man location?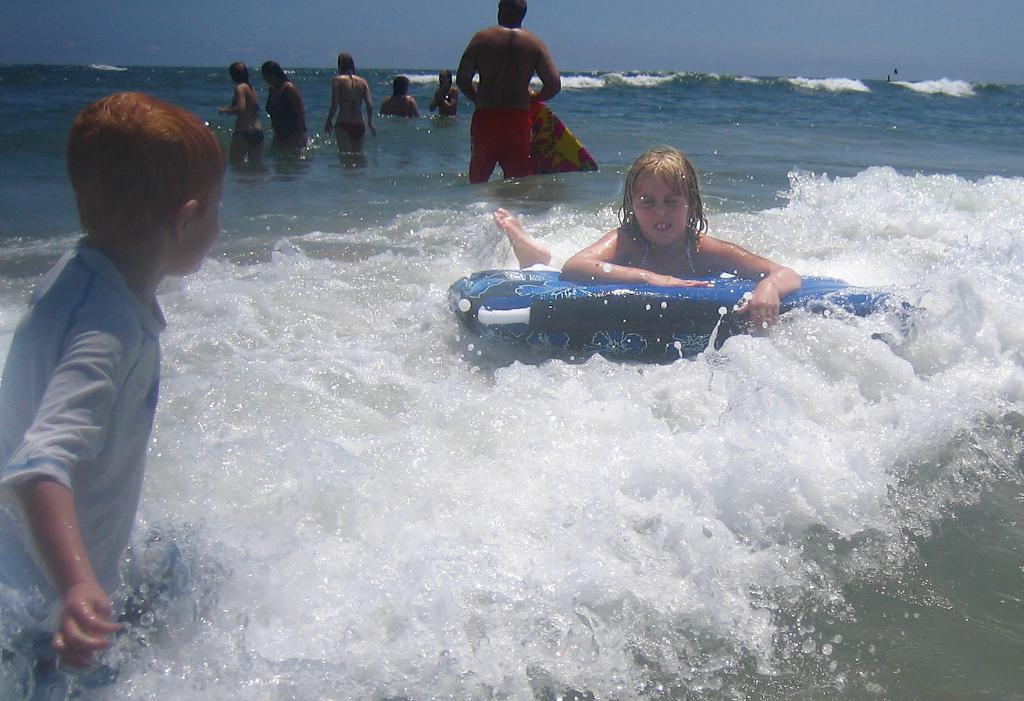
435/16/580/181
